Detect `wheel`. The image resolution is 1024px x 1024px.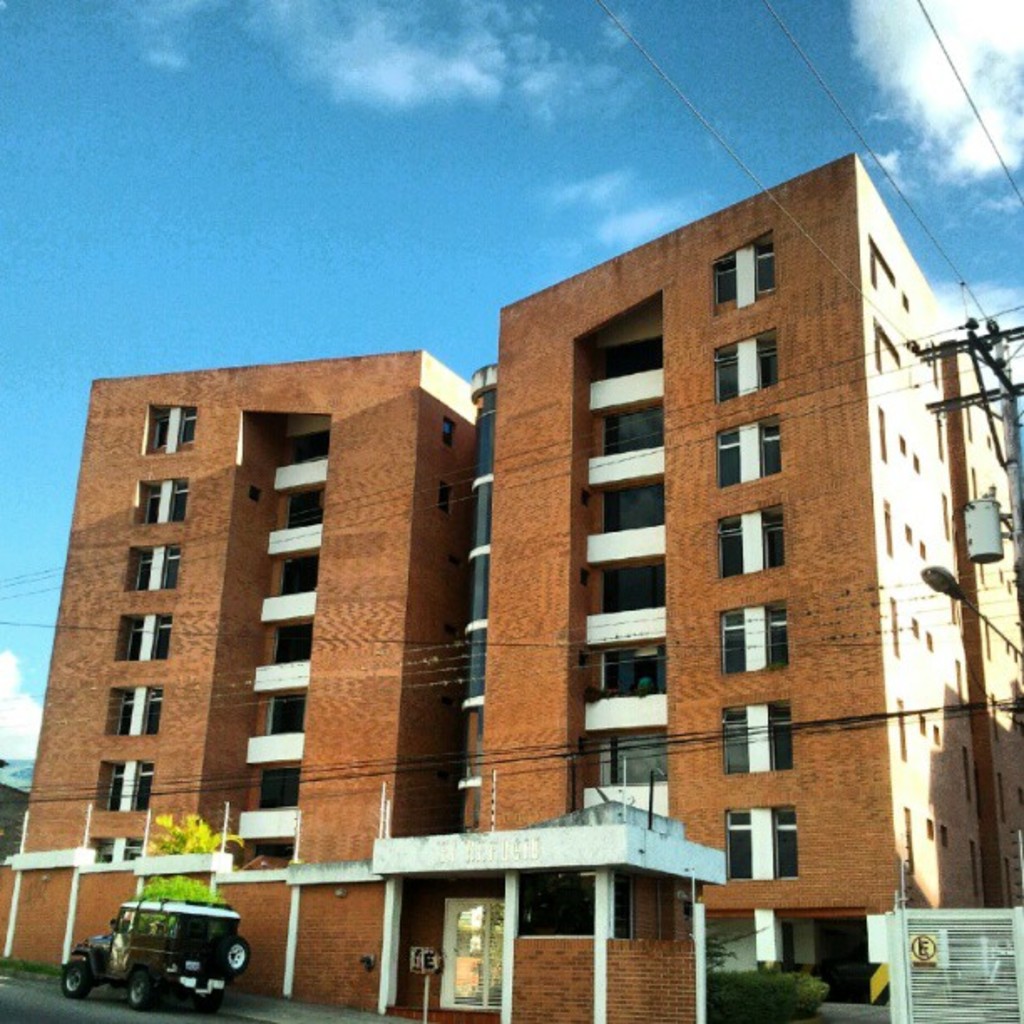
[left=125, top=979, right=154, bottom=1002].
